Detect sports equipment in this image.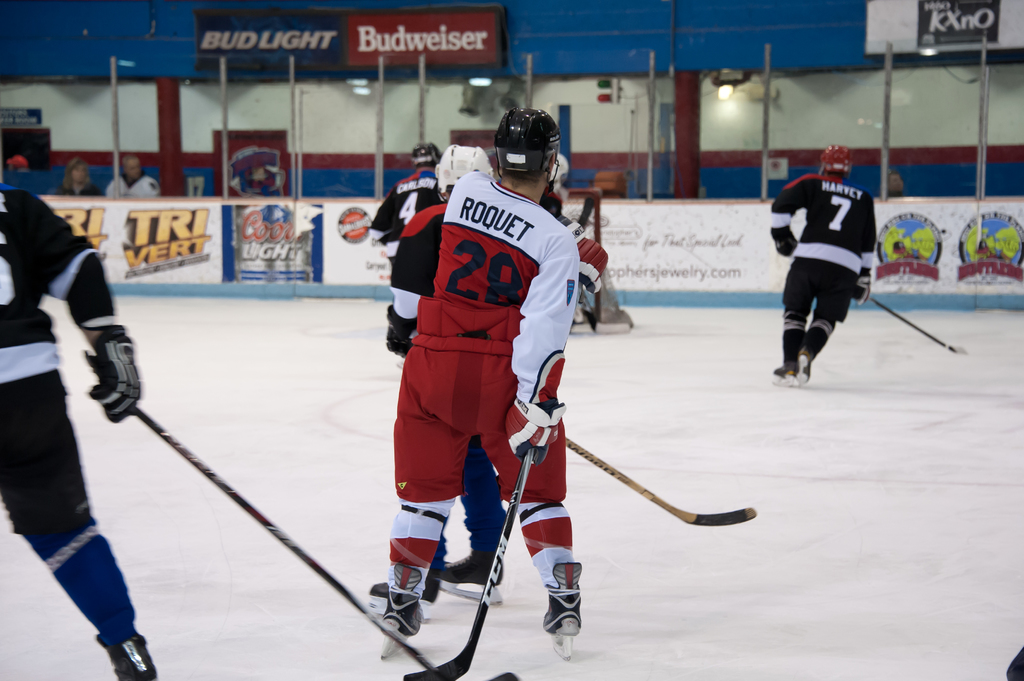
Detection: 500 396 565 472.
